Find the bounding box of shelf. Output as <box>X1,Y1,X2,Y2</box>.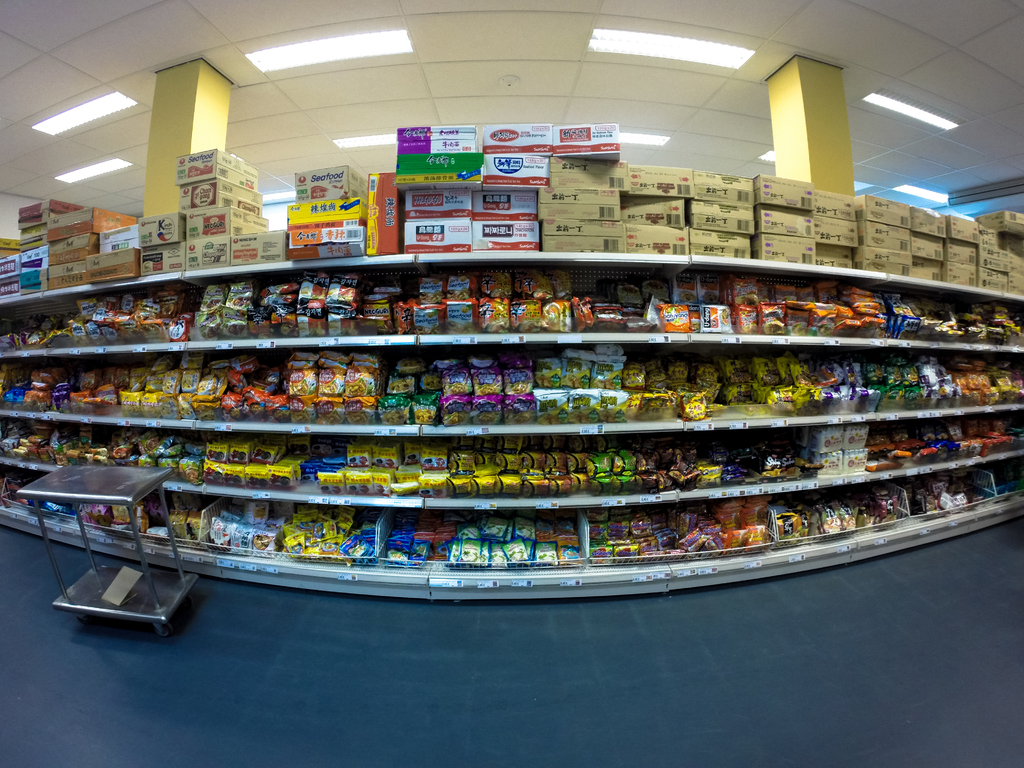
<box>888,270,1003,301</box>.
